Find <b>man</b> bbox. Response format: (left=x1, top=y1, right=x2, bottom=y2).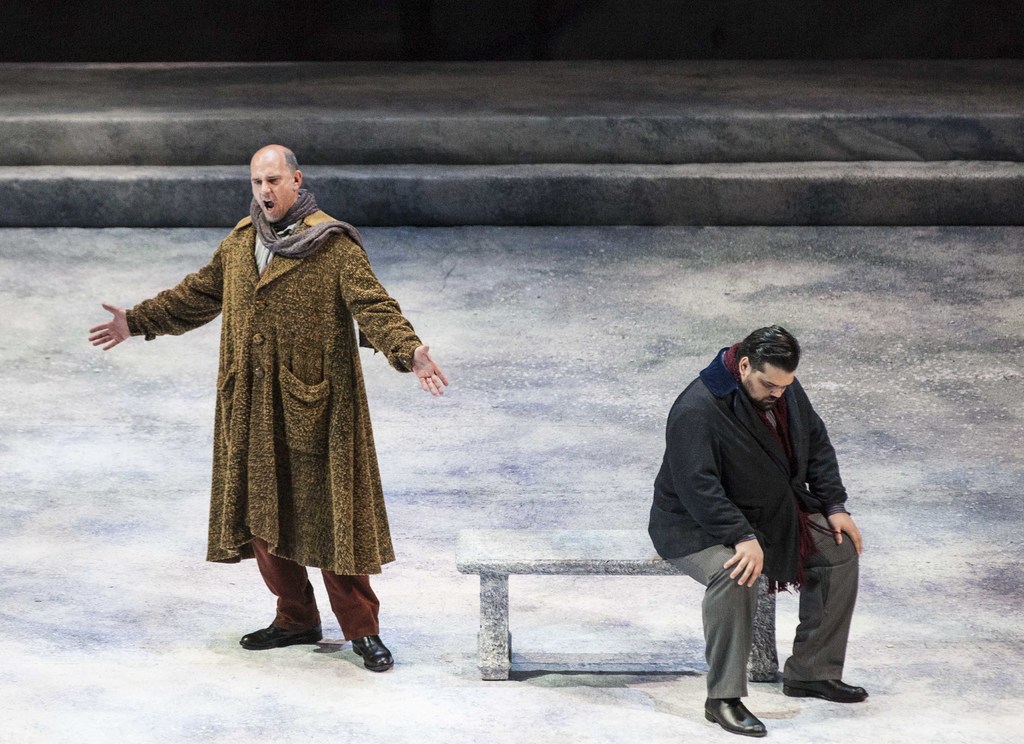
(left=650, top=321, right=870, bottom=736).
